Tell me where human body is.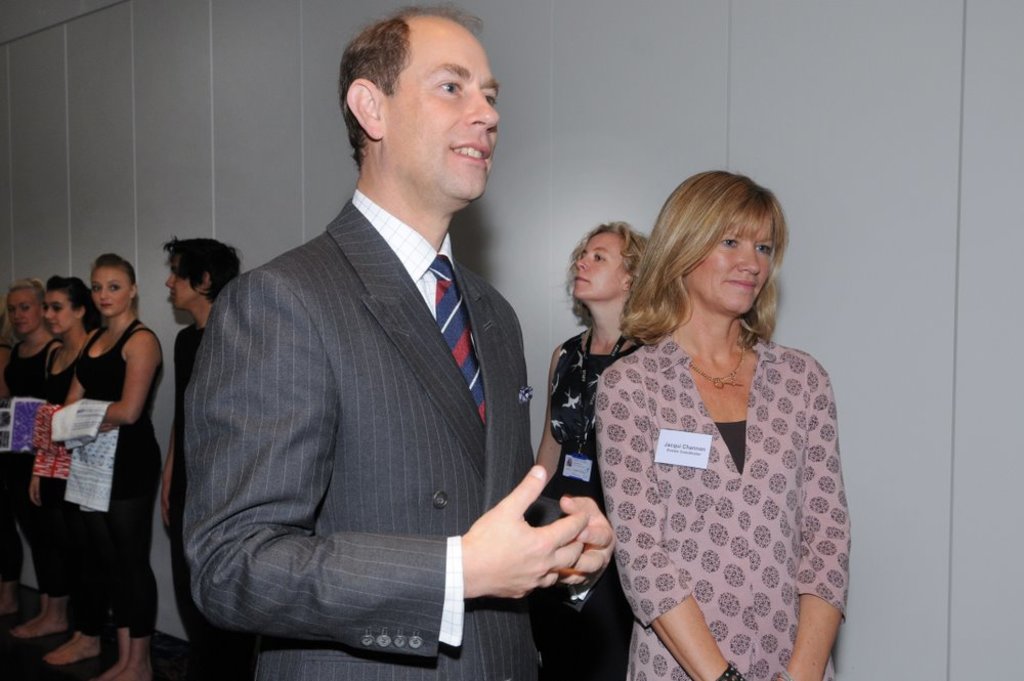
human body is at region(177, 10, 620, 680).
